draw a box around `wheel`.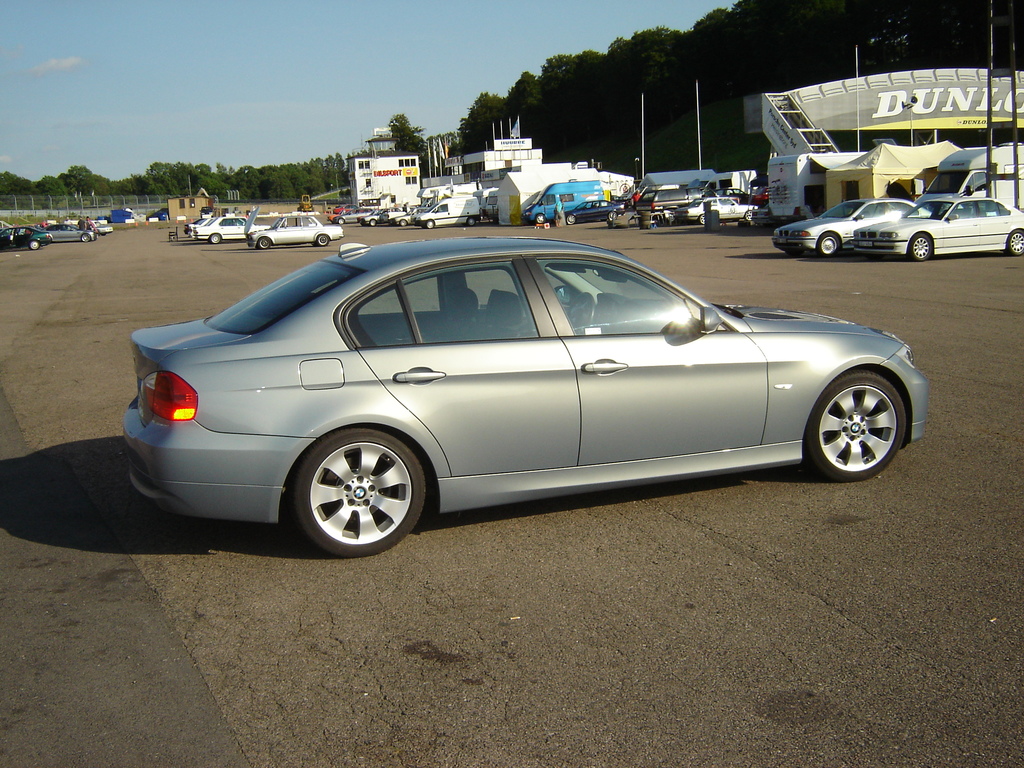
locate(258, 237, 271, 248).
